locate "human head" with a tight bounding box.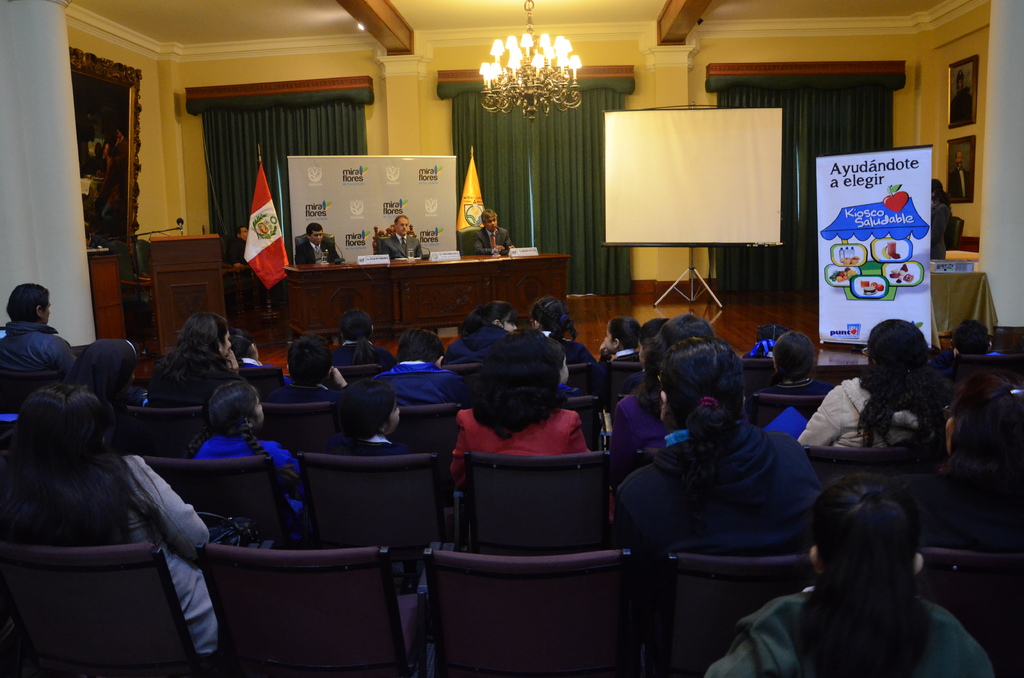
locate(202, 380, 268, 438).
